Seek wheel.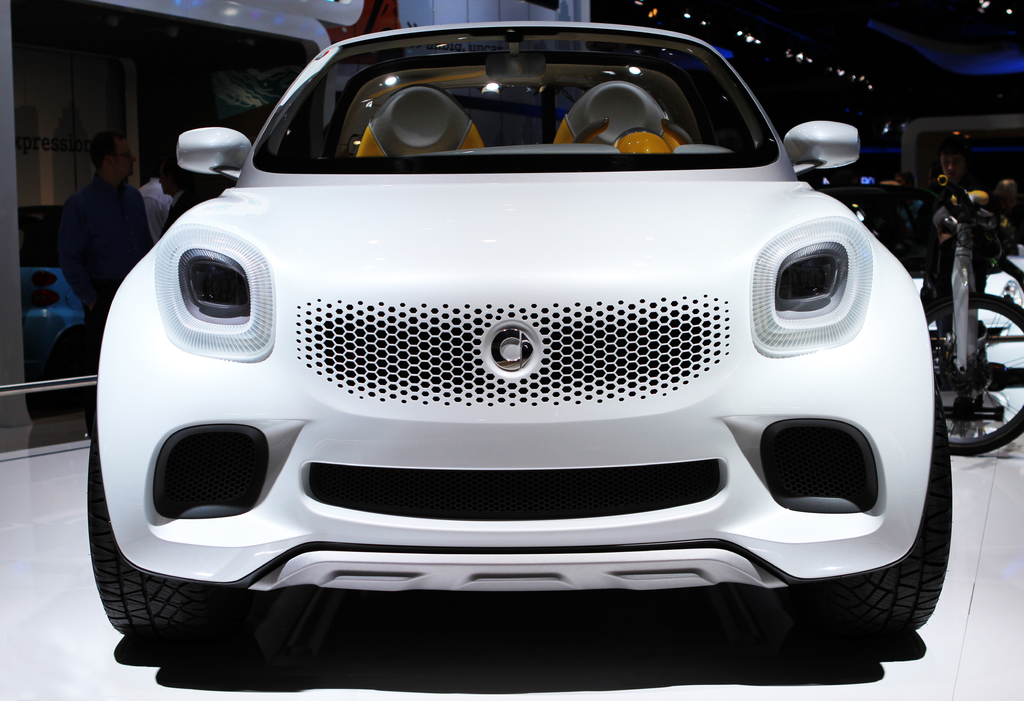
select_region(925, 292, 1023, 451).
